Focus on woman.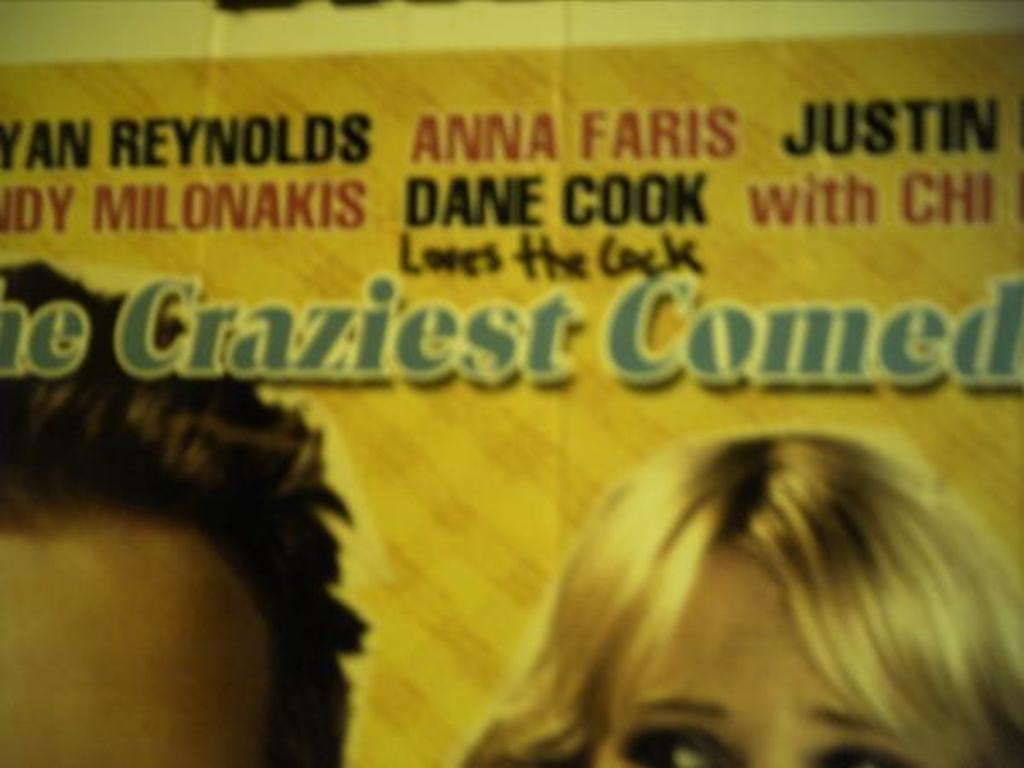
Focused at (432, 391, 1002, 754).
